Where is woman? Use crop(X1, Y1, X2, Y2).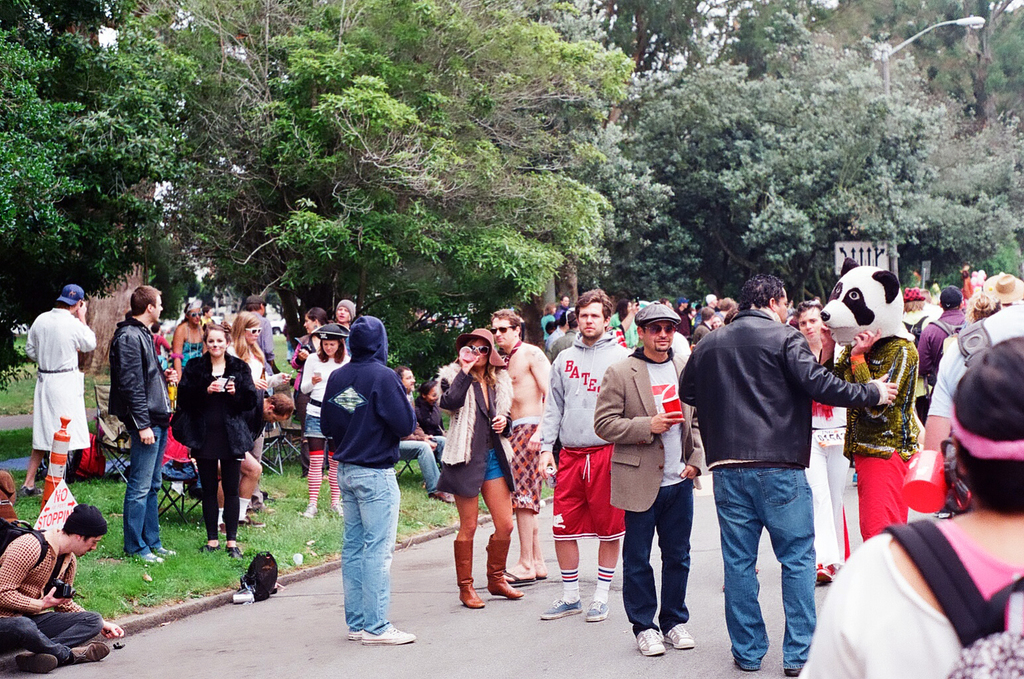
crop(291, 319, 354, 520).
